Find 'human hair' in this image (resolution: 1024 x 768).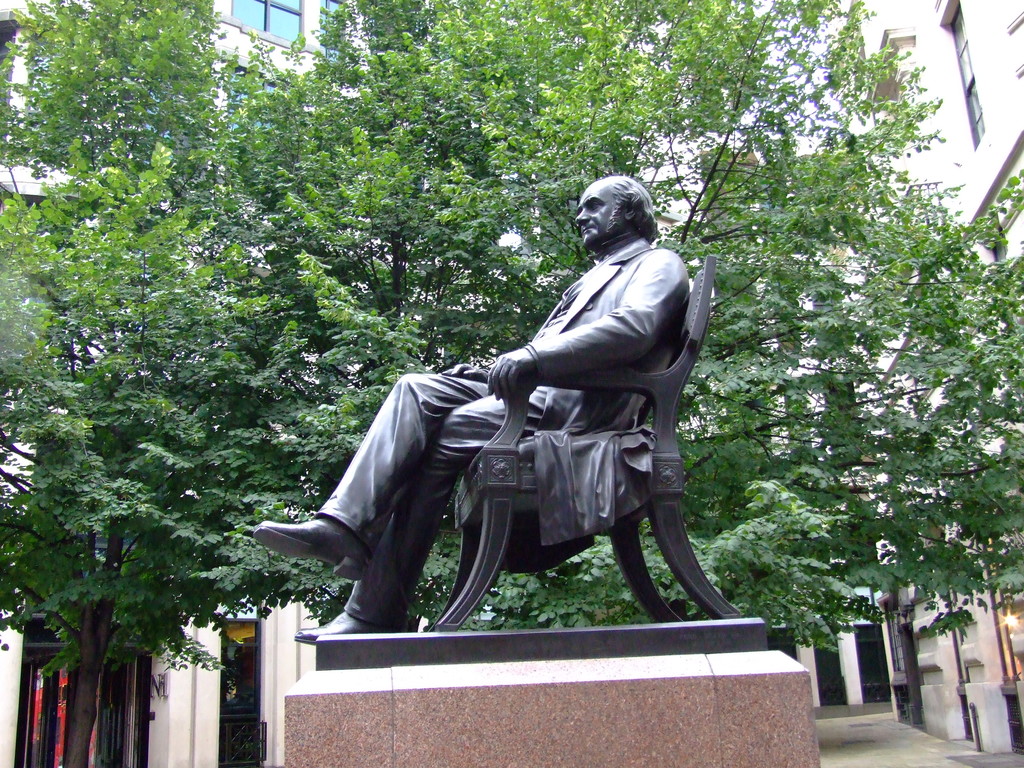
[609,174,658,241].
